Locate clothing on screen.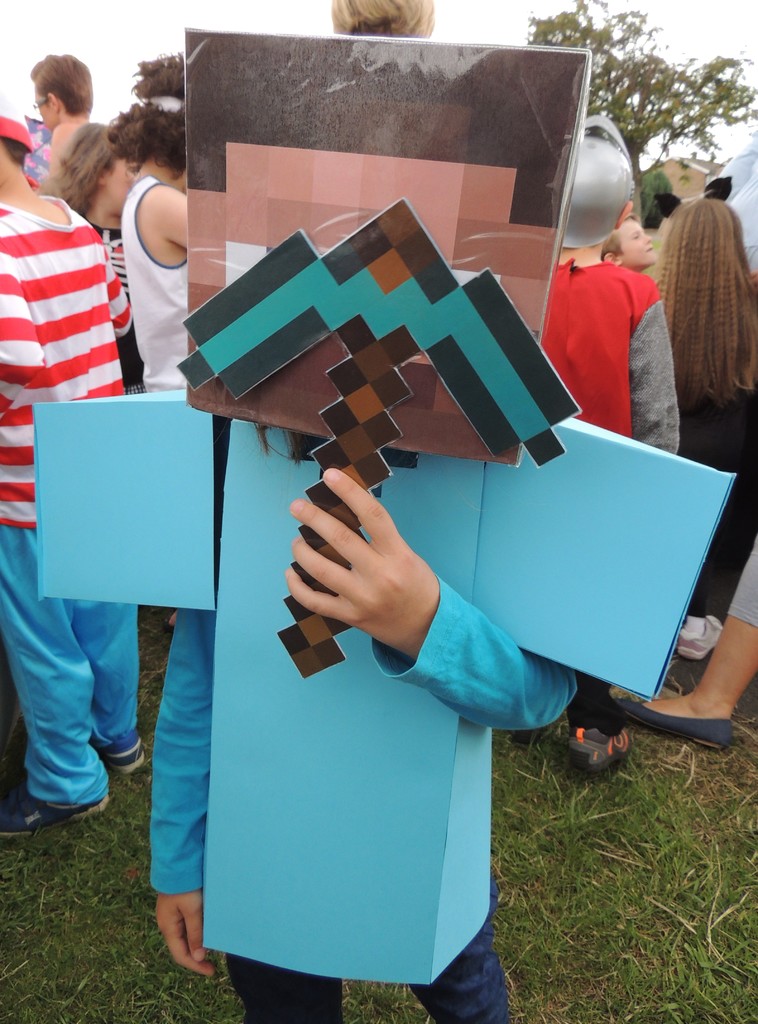
On screen at rect(675, 379, 757, 613).
